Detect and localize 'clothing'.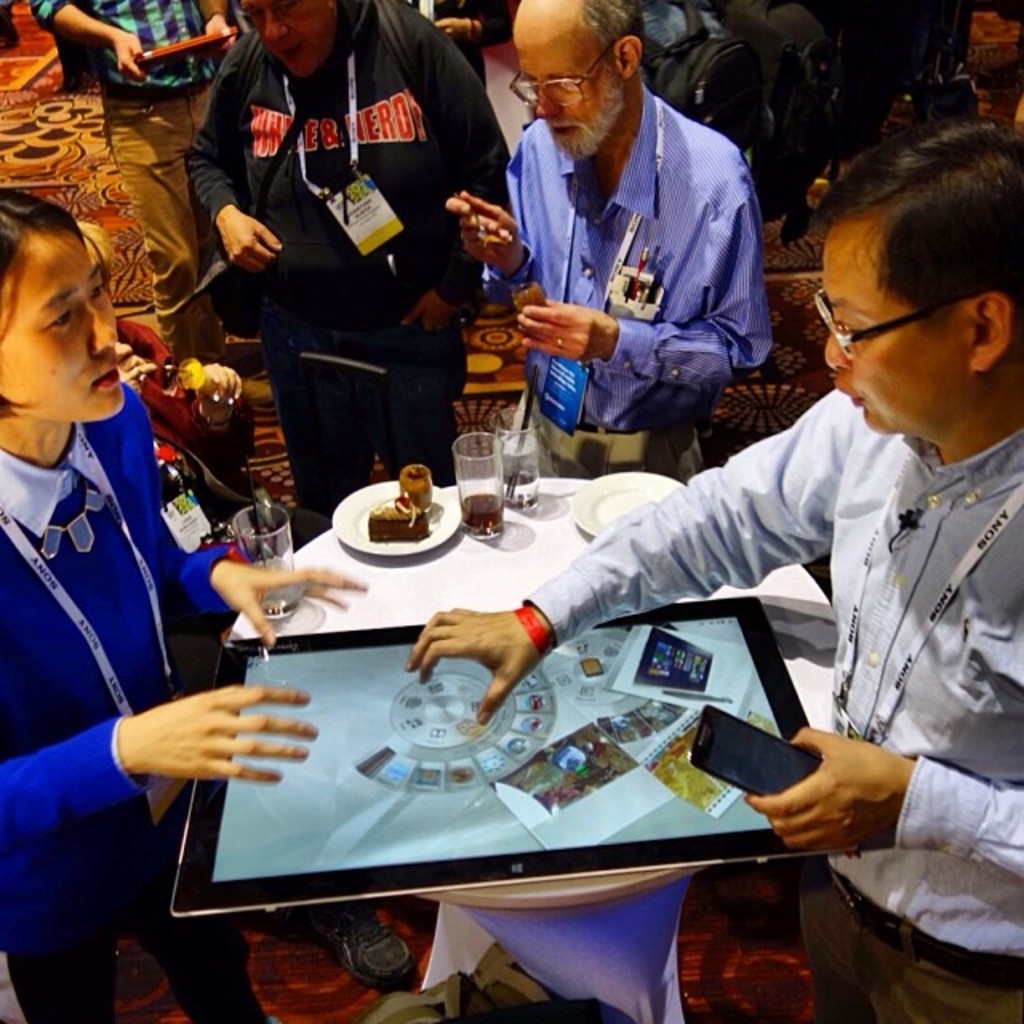
Localized at {"left": 474, "top": 365, "right": 1022, "bottom": 1022}.
